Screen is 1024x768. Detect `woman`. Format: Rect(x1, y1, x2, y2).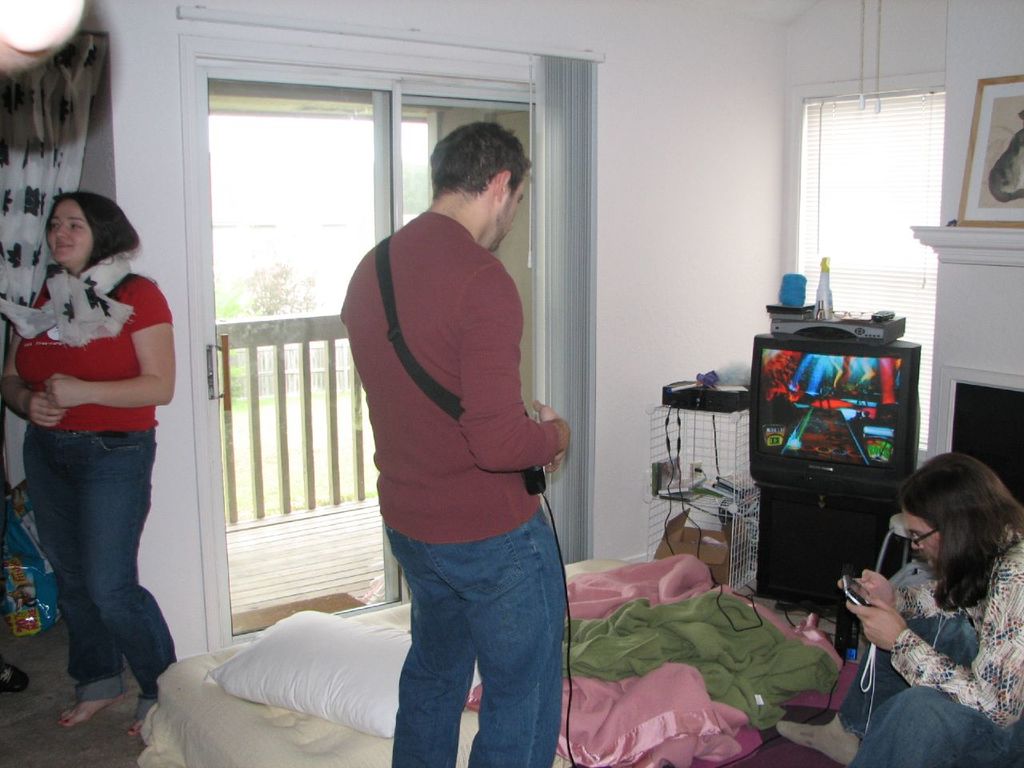
Rect(848, 448, 1023, 767).
